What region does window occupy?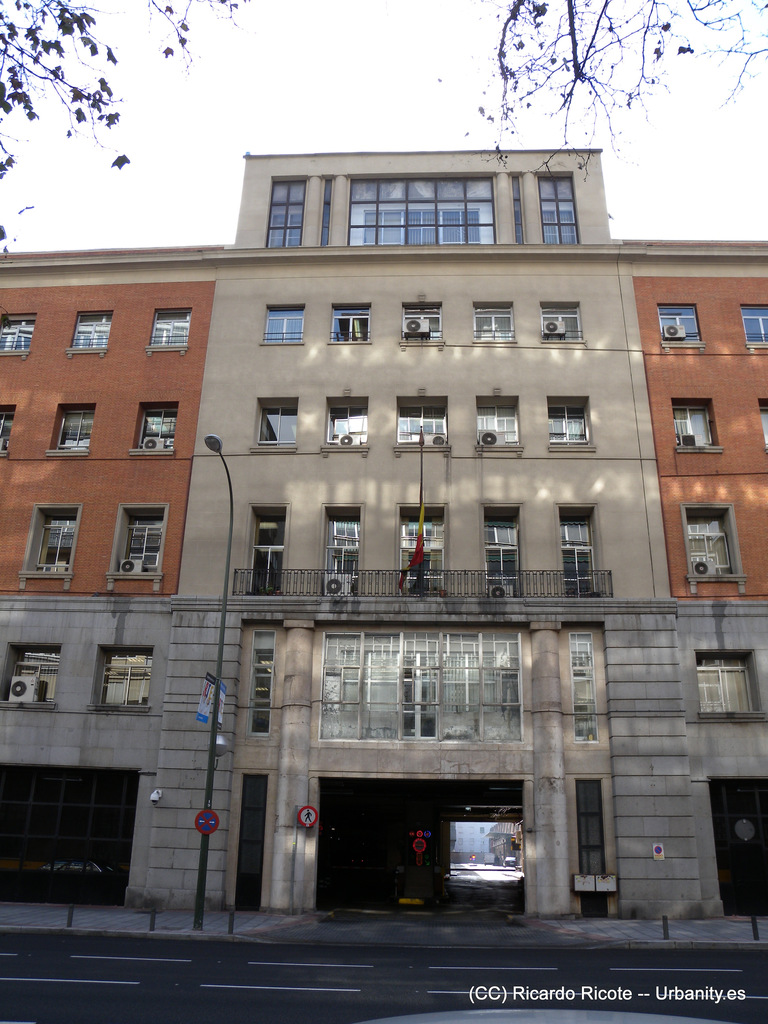
select_region(399, 301, 446, 347).
